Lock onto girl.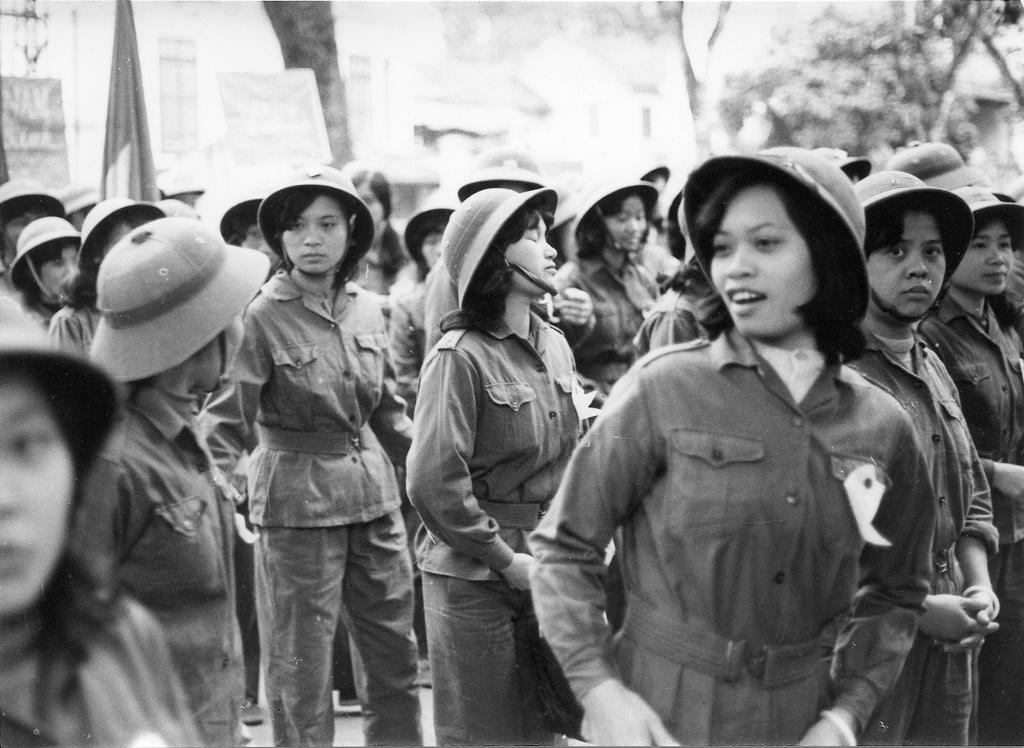
Locked: crop(529, 146, 939, 747).
